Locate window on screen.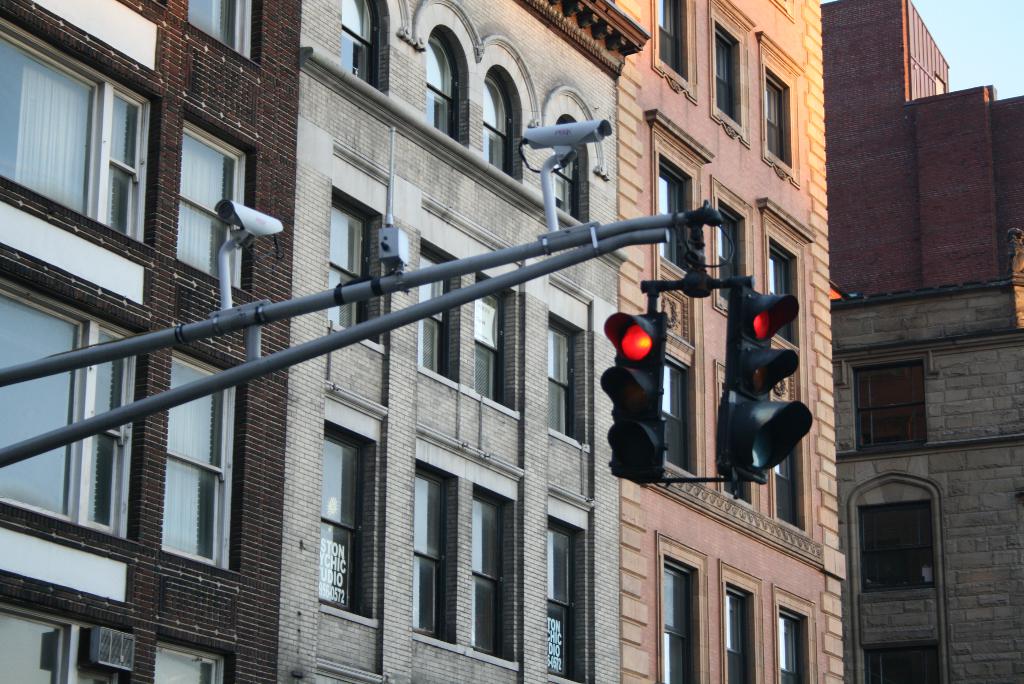
On screen at select_region(0, 275, 136, 536).
